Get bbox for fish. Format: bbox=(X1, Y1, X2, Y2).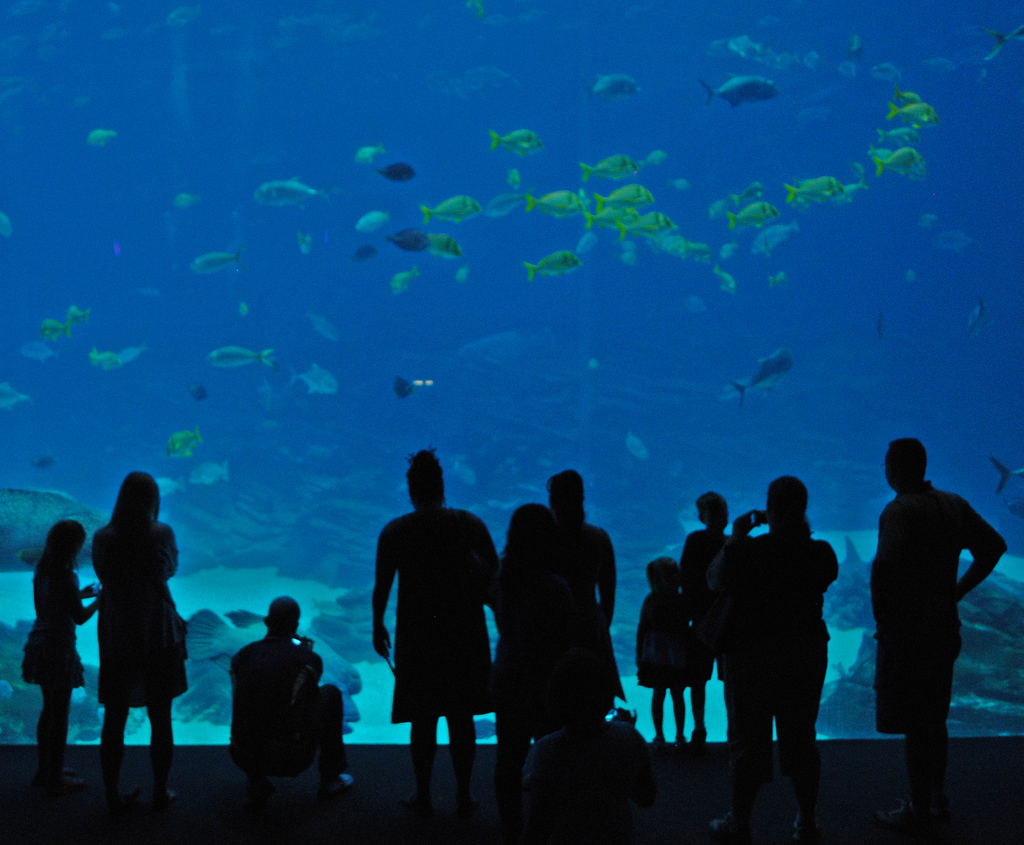
bbox=(61, 306, 91, 326).
